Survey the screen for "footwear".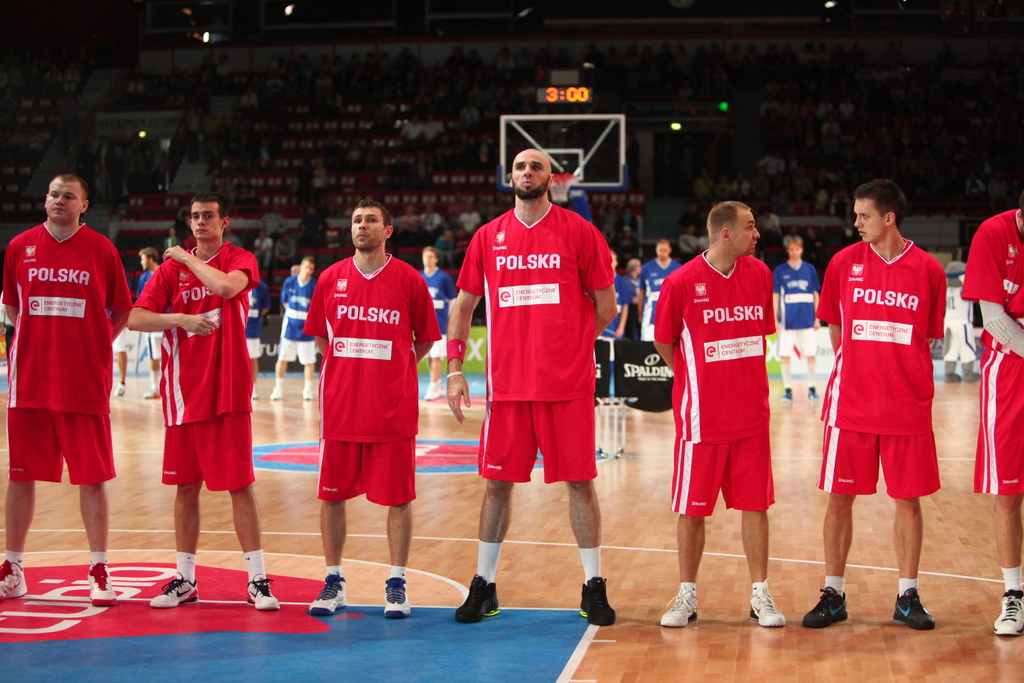
Survey found: select_region(454, 573, 502, 625).
